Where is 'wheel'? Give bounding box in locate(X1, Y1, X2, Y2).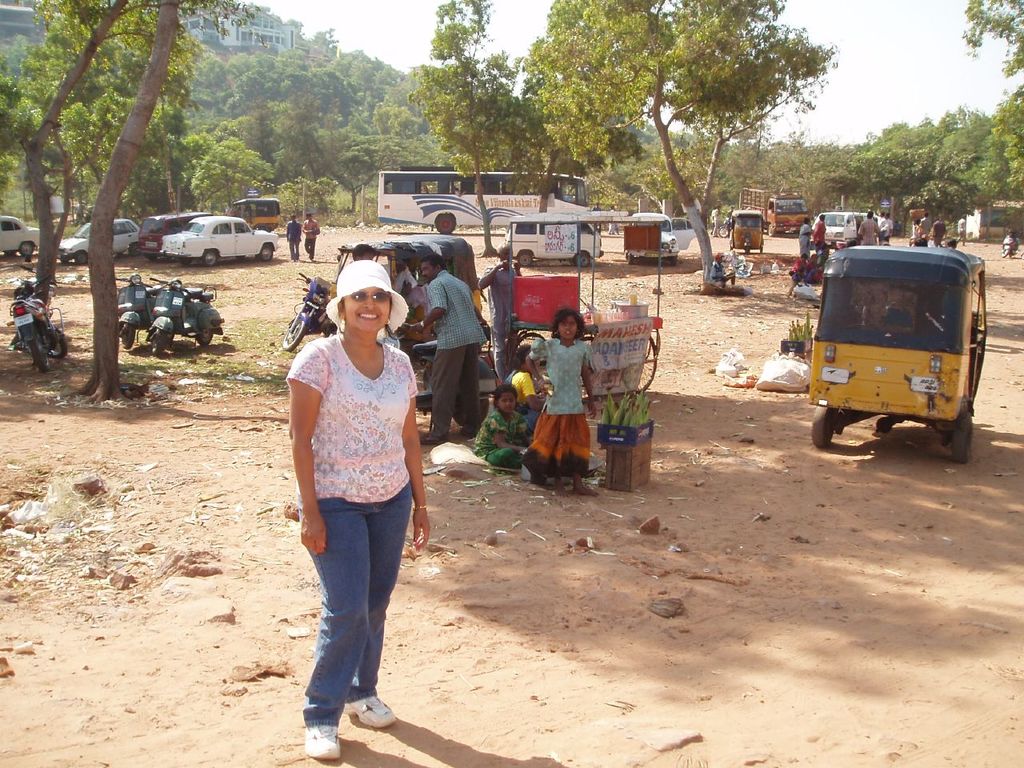
locate(513, 247, 534, 266).
